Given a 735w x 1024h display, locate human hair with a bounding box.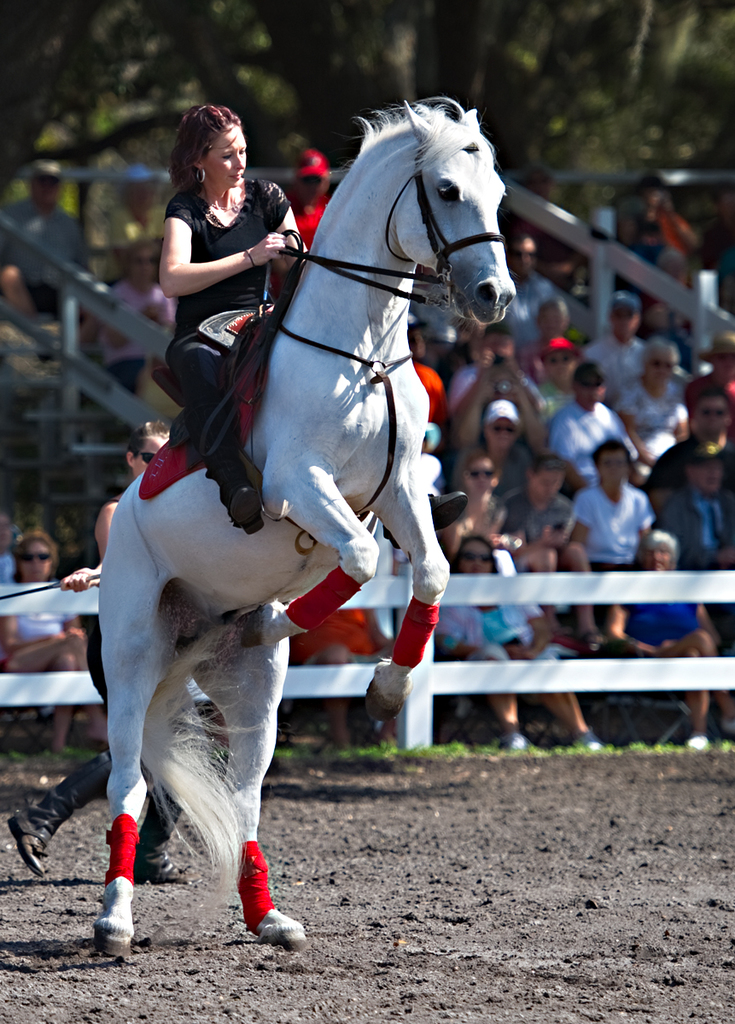
Located: region(533, 451, 563, 468).
